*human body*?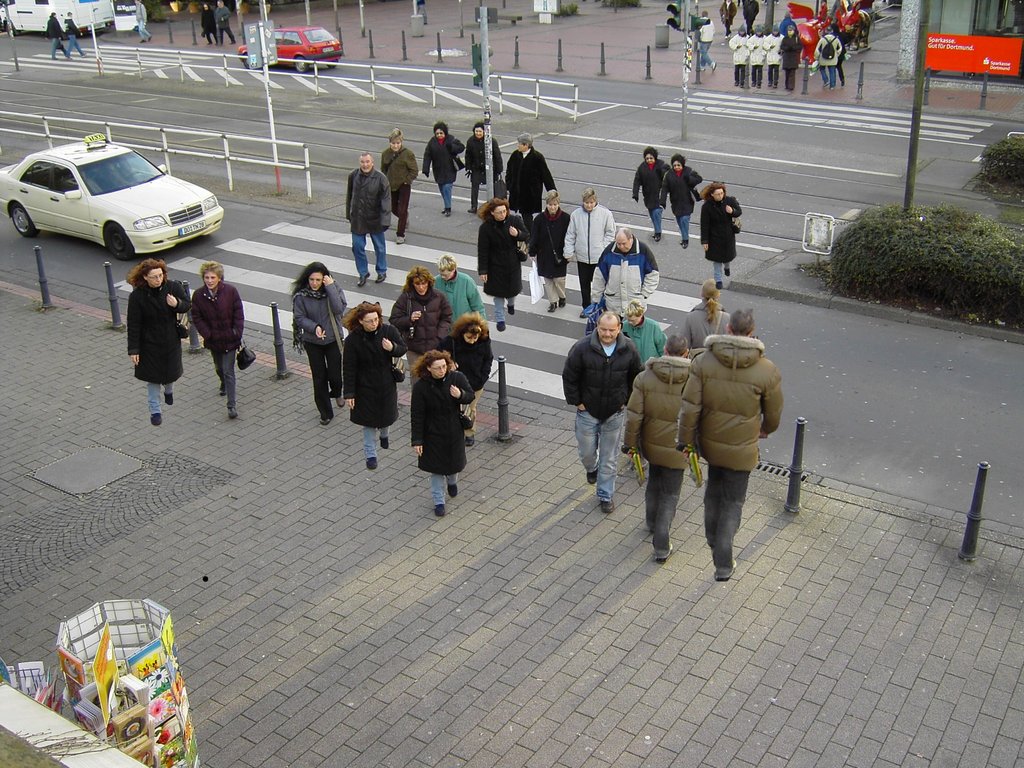
x1=559 y1=333 x2=643 y2=511
